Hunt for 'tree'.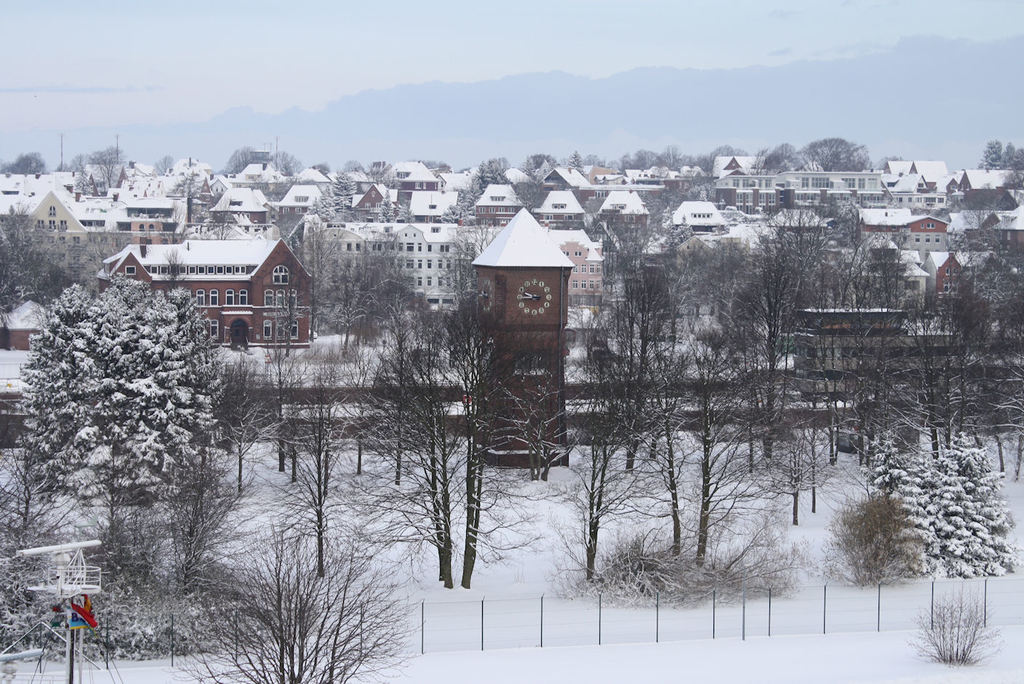
Hunted down at pyautogui.locateOnScreen(60, 137, 130, 215).
